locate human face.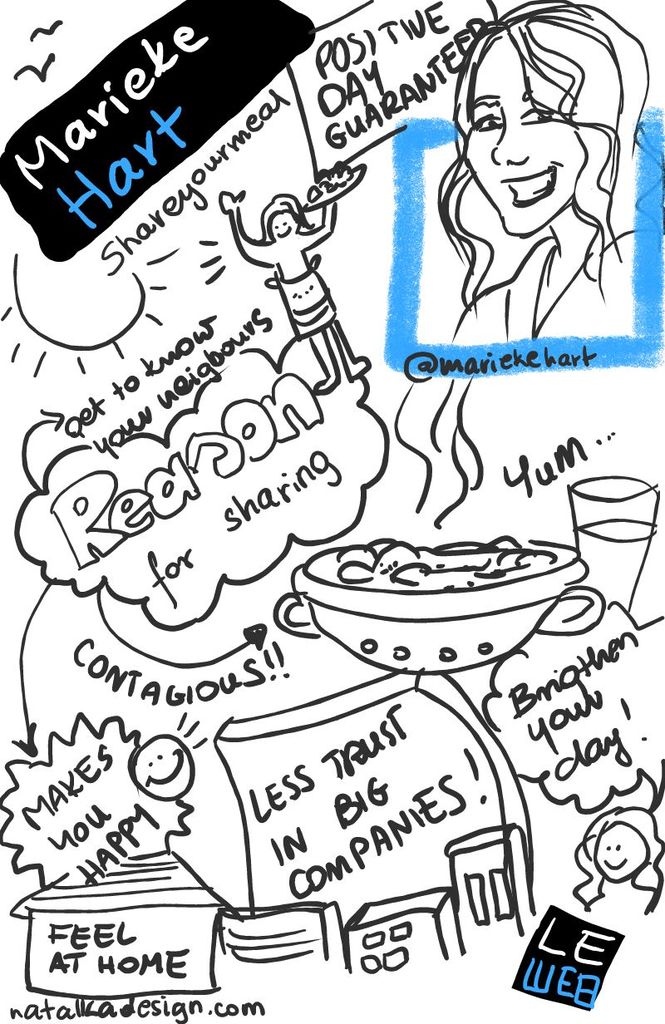
Bounding box: (129,725,182,799).
